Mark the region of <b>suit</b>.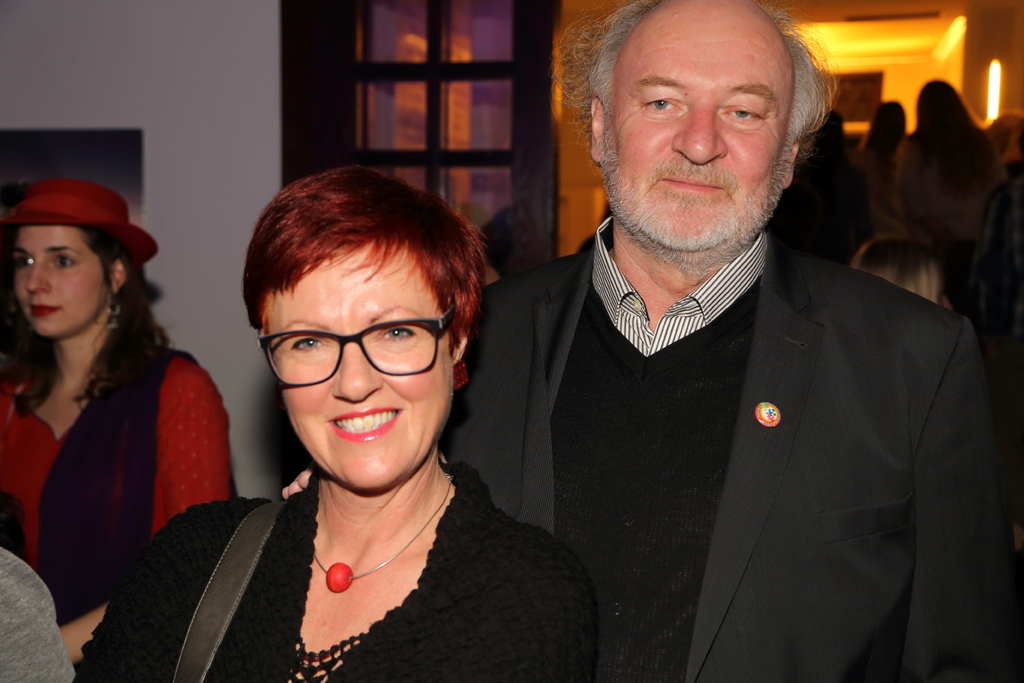
Region: [486,80,1023,674].
